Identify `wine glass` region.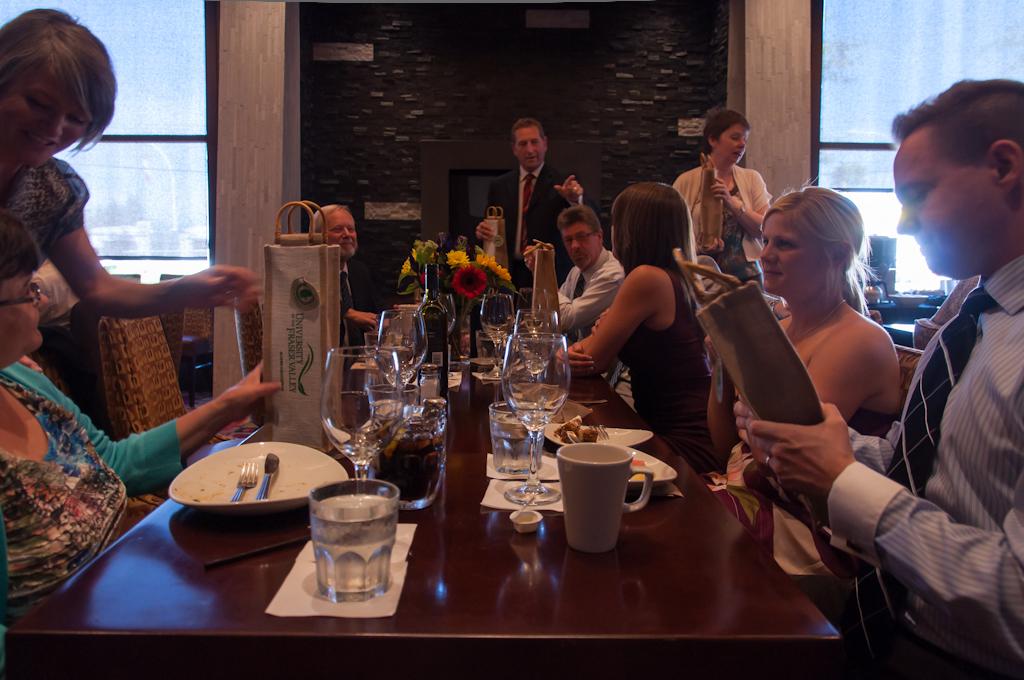
Region: Rect(378, 309, 428, 403).
